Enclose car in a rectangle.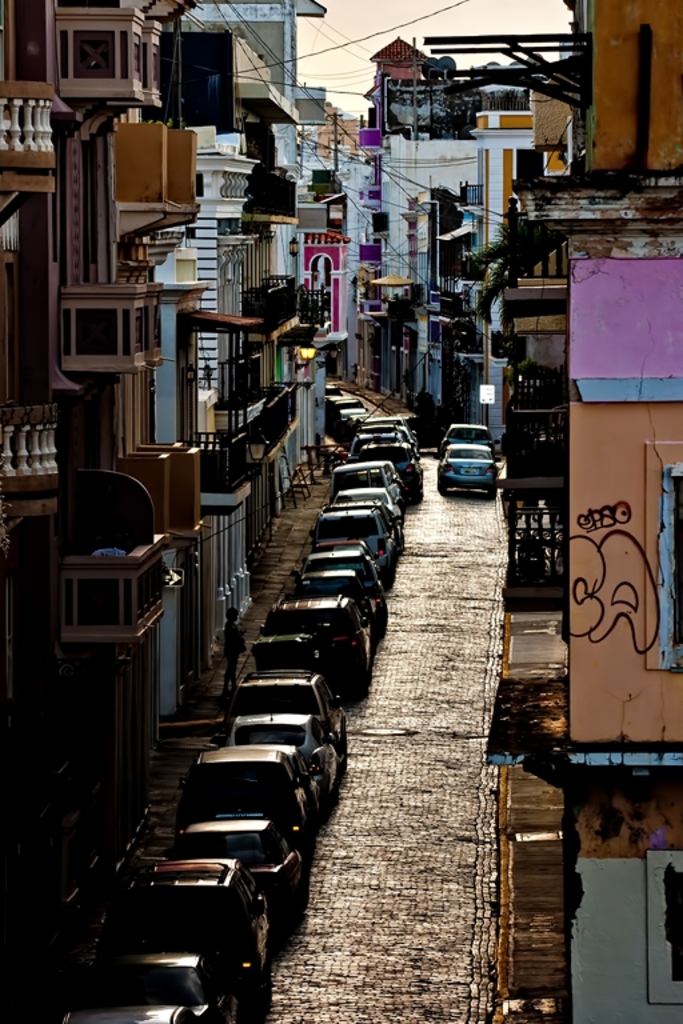
[x1=225, y1=711, x2=343, y2=792].
